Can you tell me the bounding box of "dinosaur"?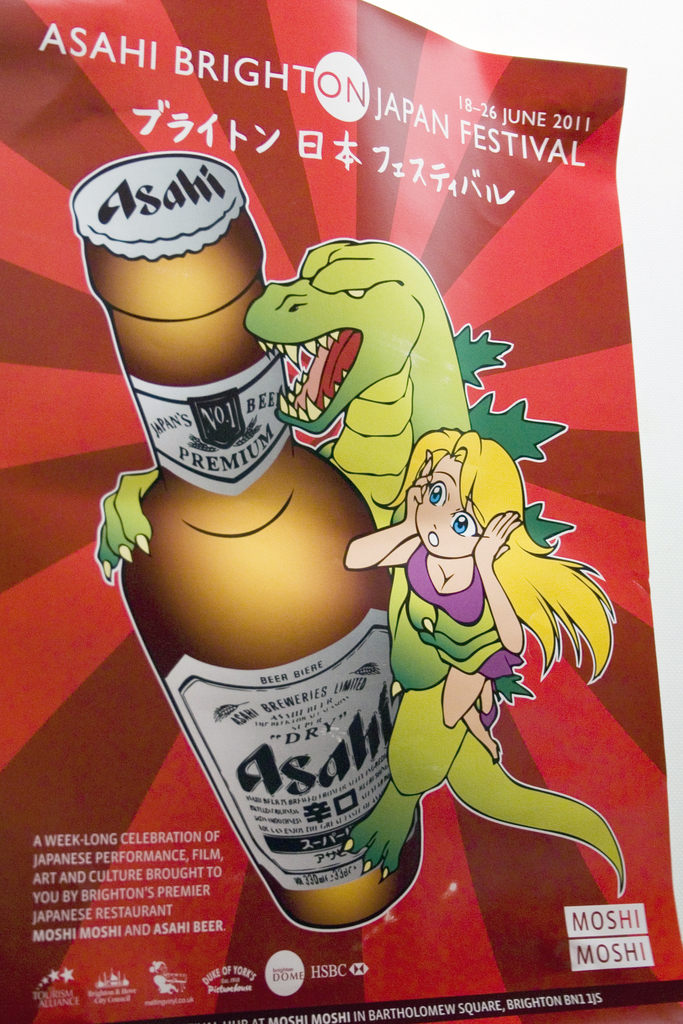
[left=92, top=236, right=625, bottom=900].
